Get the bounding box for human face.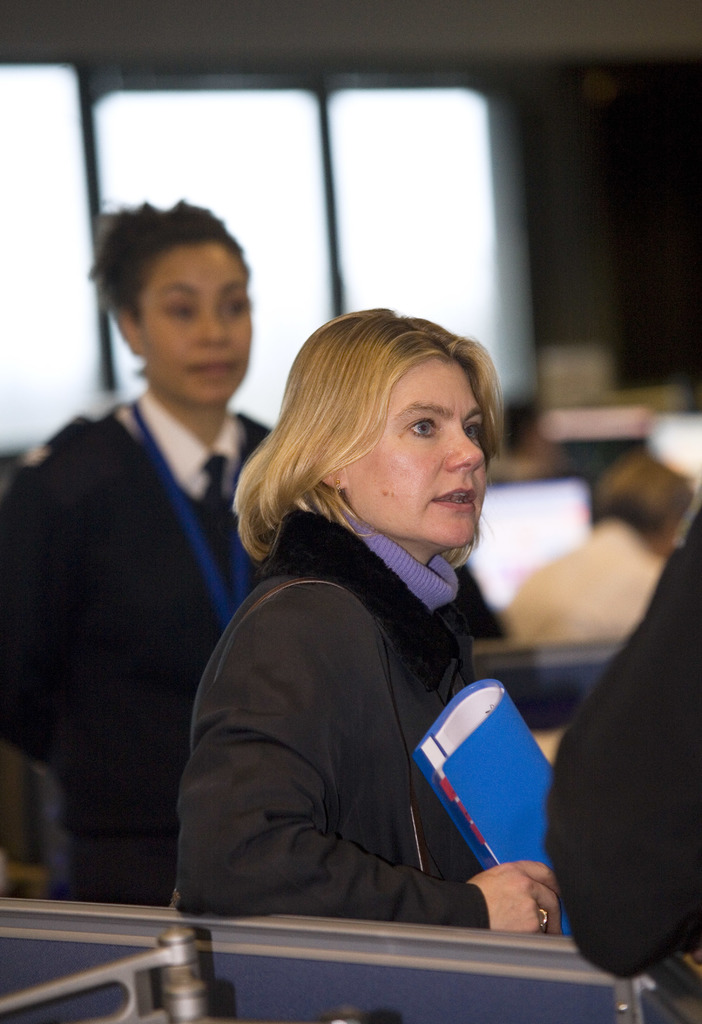
<bbox>148, 244, 256, 400</bbox>.
